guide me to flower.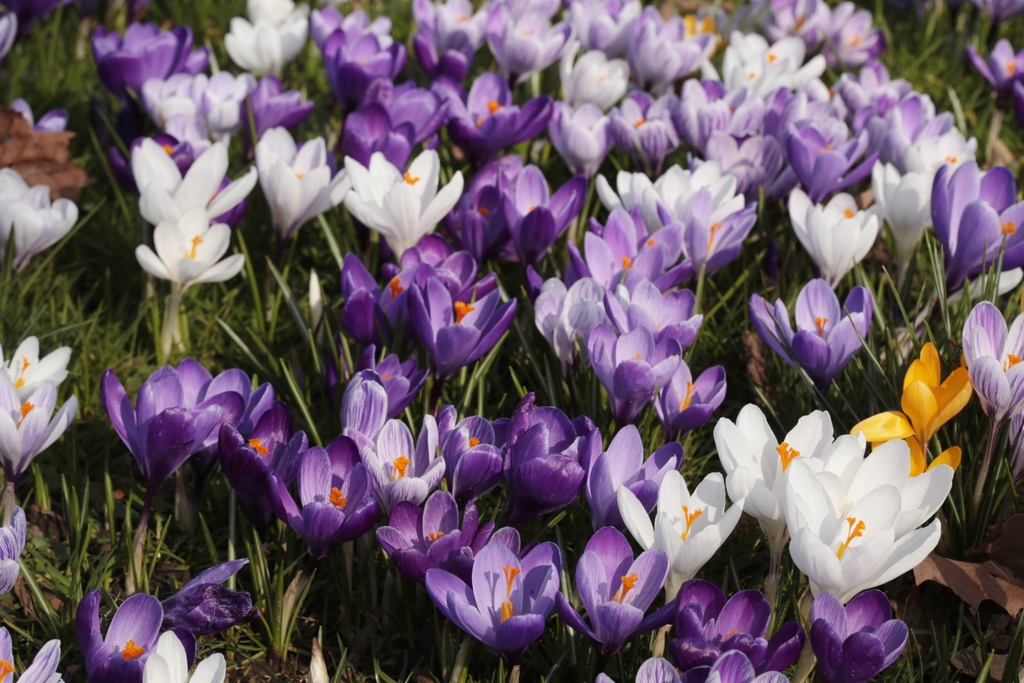
Guidance: BBox(0, 334, 68, 400).
